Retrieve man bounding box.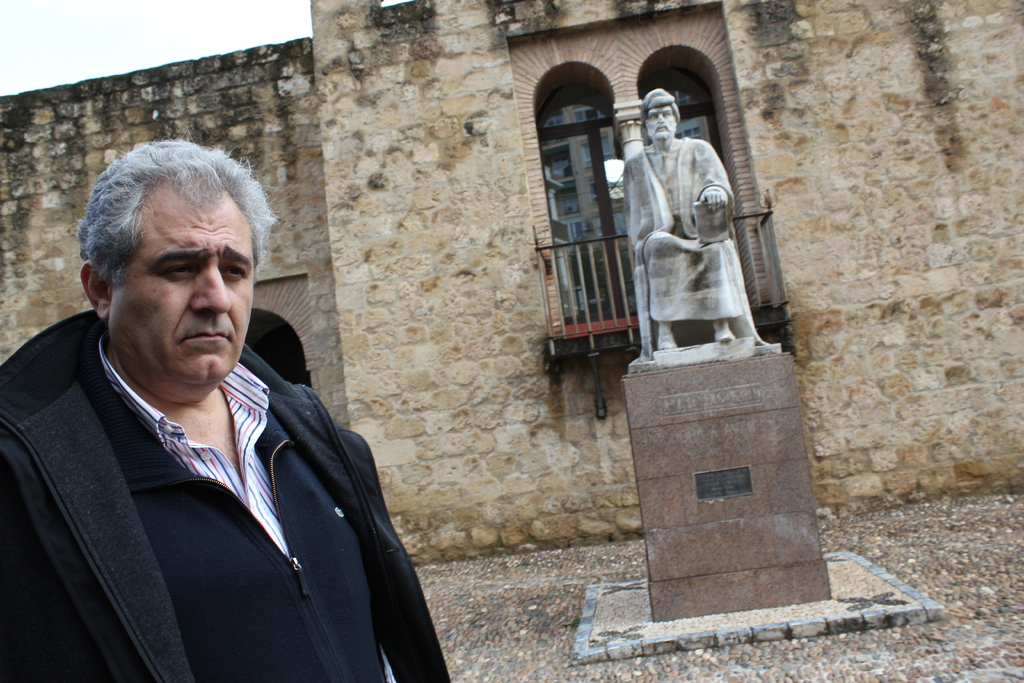
Bounding box: bbox=(10, 136, 444, 674).
